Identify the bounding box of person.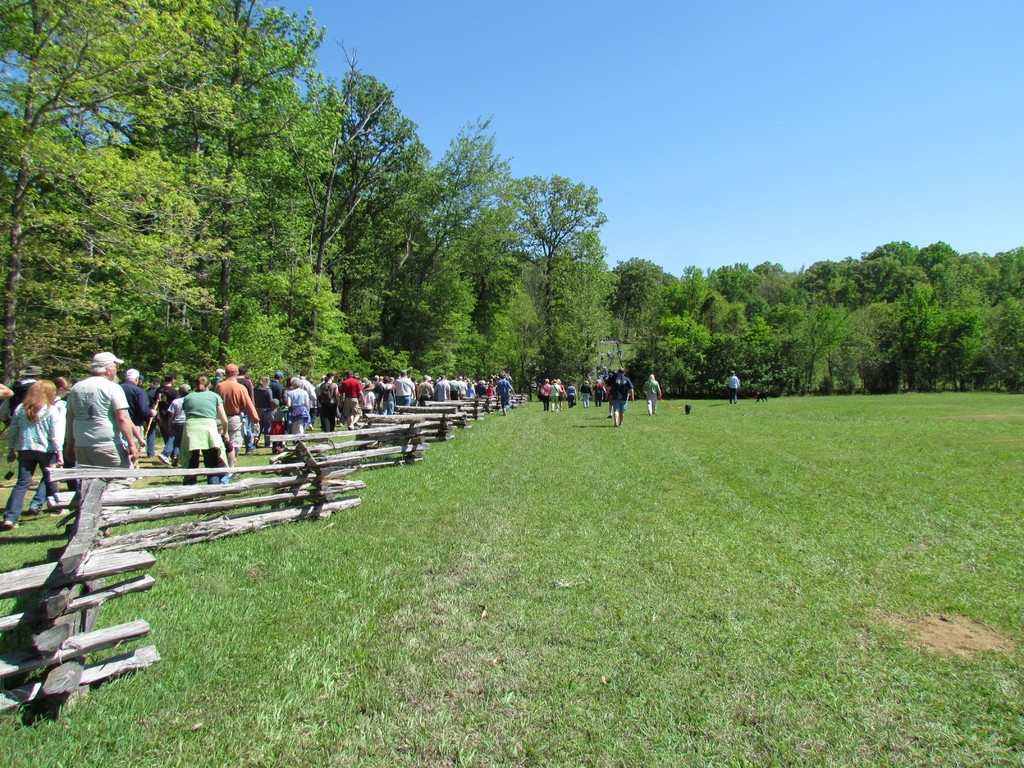
locate(0, 378, 21, 456).
